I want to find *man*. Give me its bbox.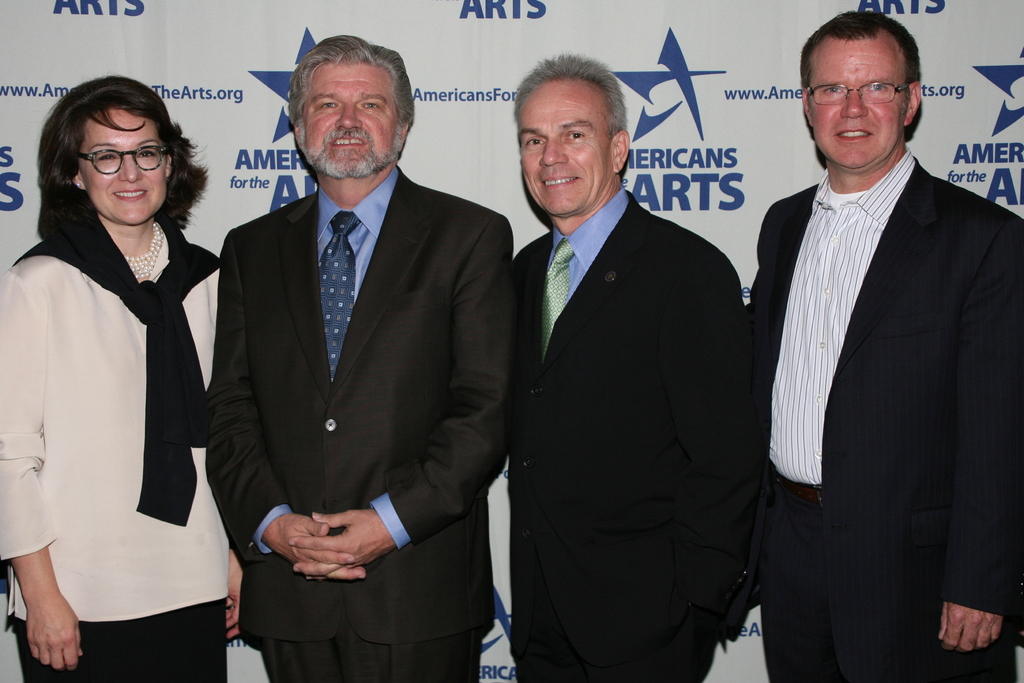
region(737, 4, 1009, 669).
